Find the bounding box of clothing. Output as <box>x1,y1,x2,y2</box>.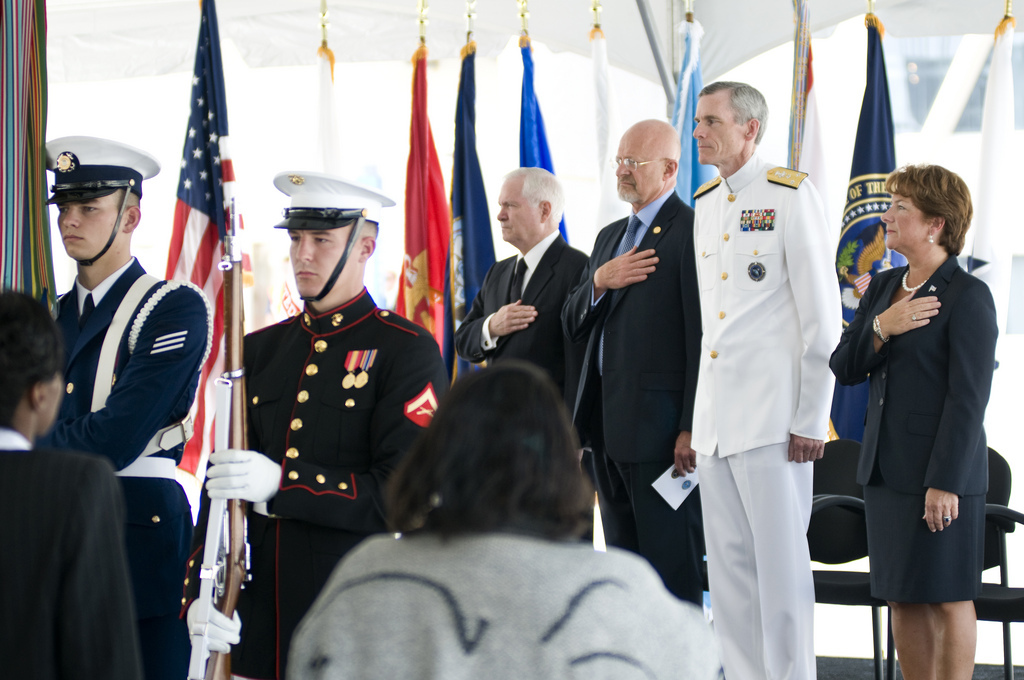
<box>563,210,706,610</box>.
